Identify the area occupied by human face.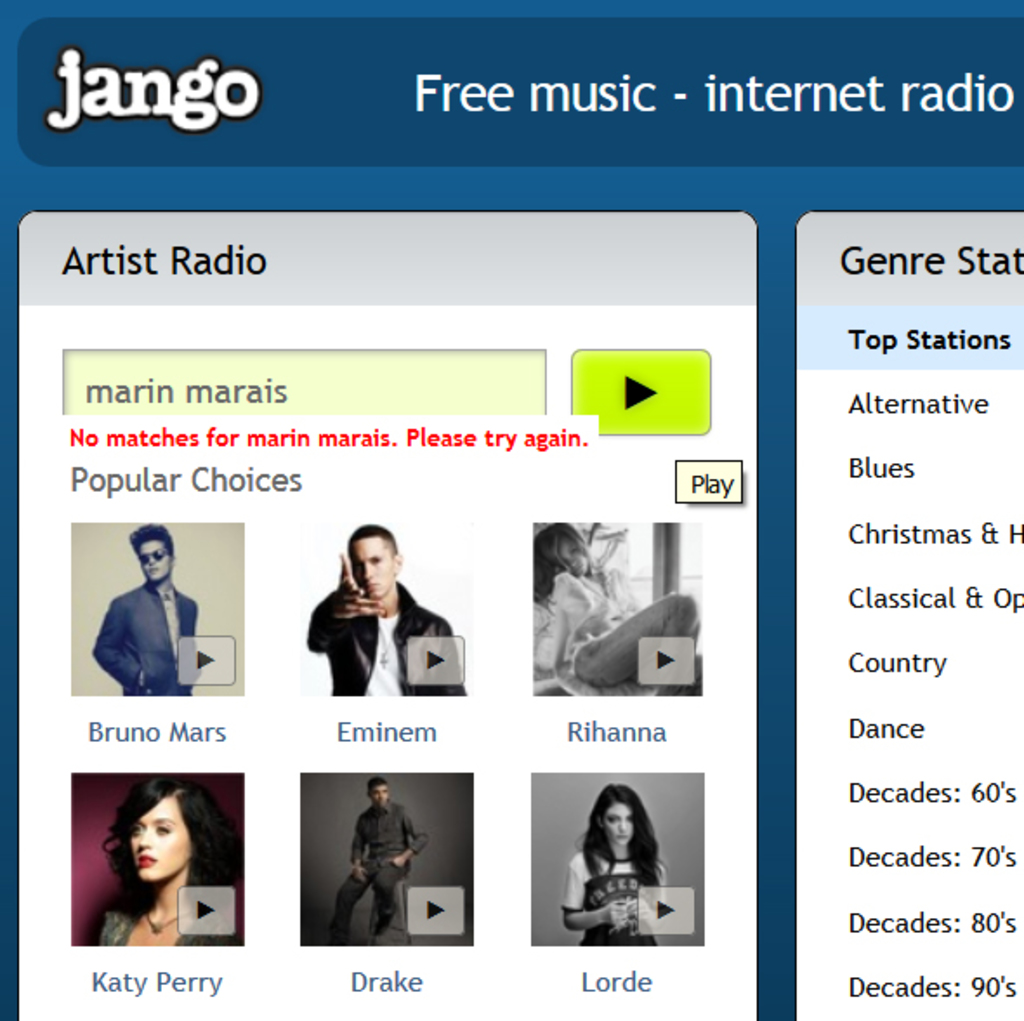
Area: <bbox>607, 804, 633, 851</bbox>.
